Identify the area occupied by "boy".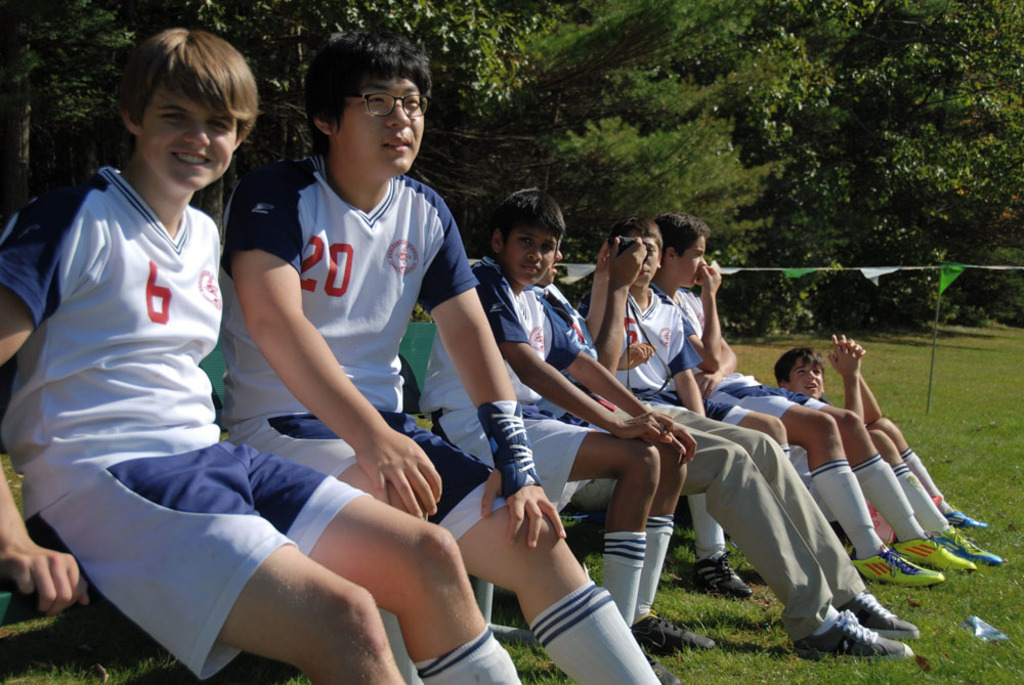
Area: (773, 332, 1004, 566).
